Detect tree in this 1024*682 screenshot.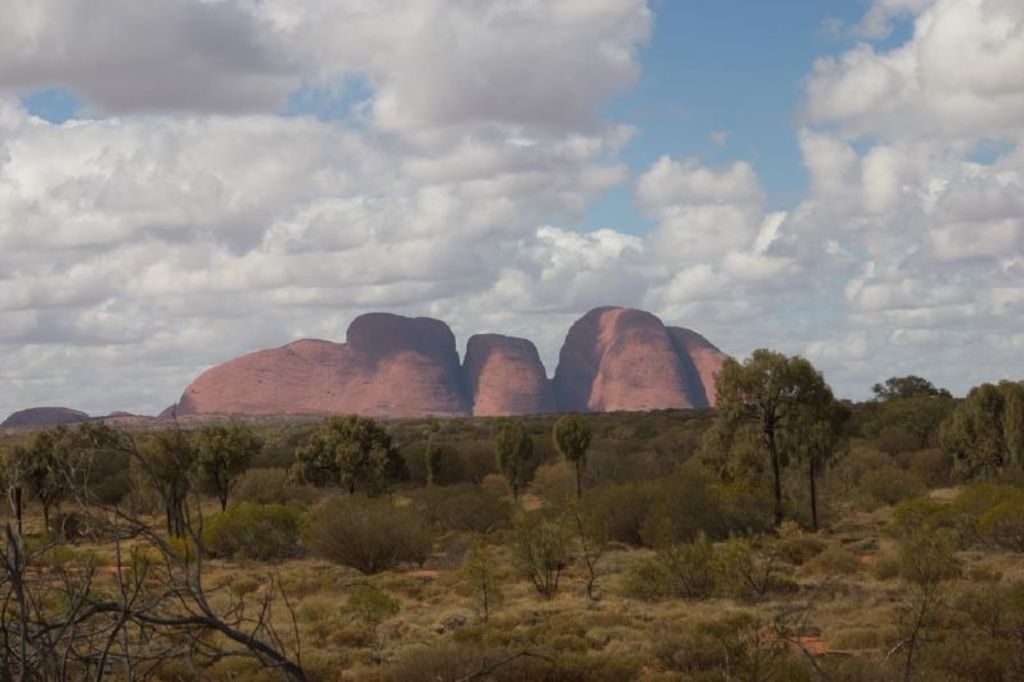
Detection: {"left": 777, "top": 398, "right": 845, "bottom": 537}.
